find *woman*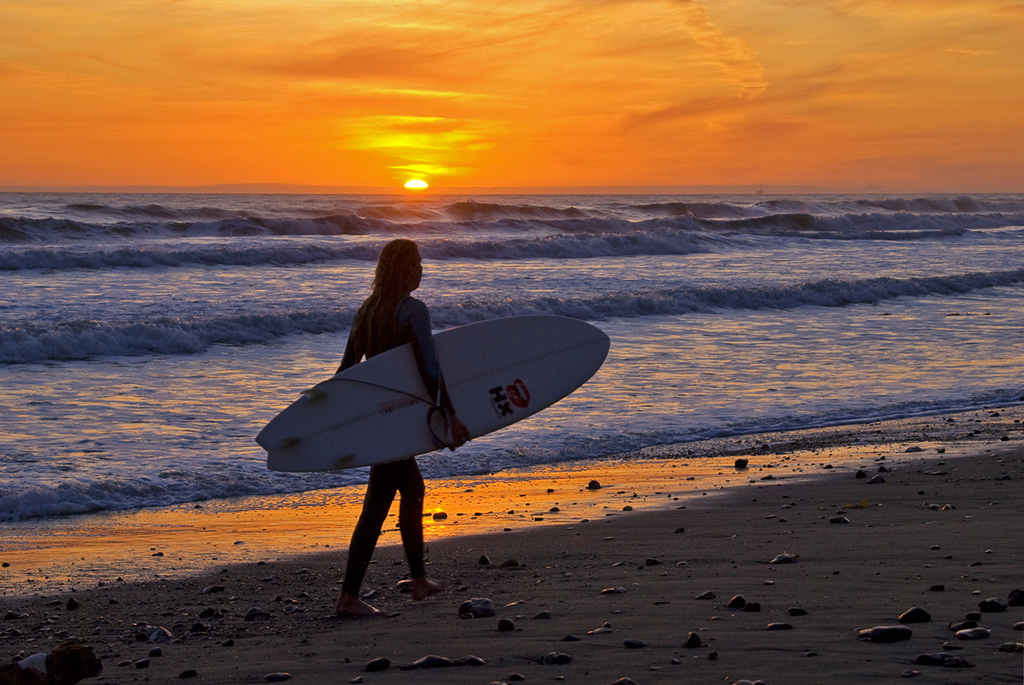
328 239 475 620
